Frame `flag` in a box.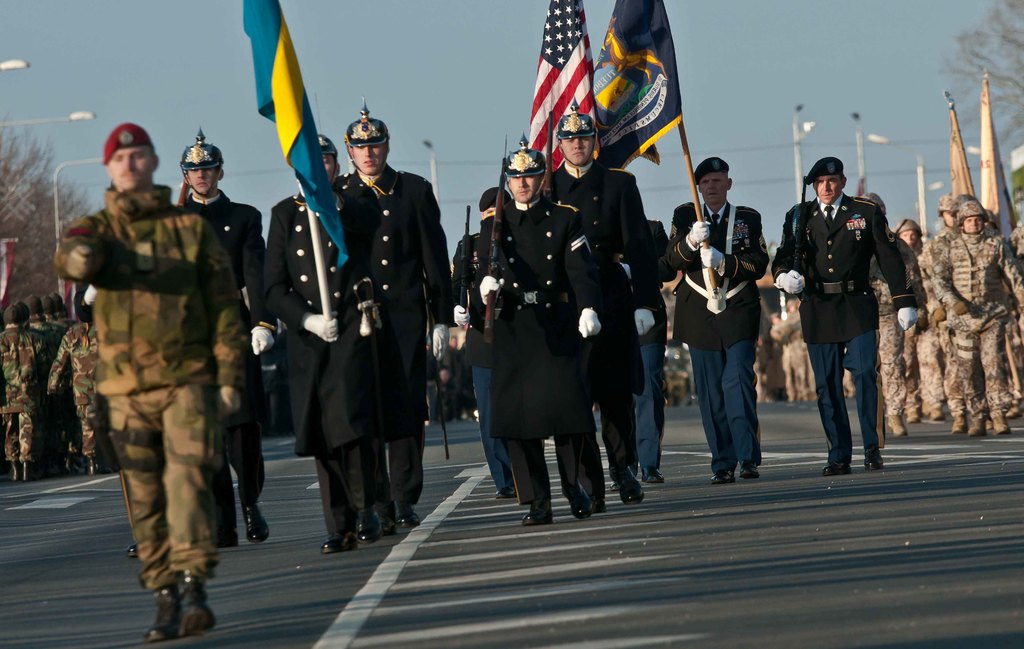
583:0:684:172.
